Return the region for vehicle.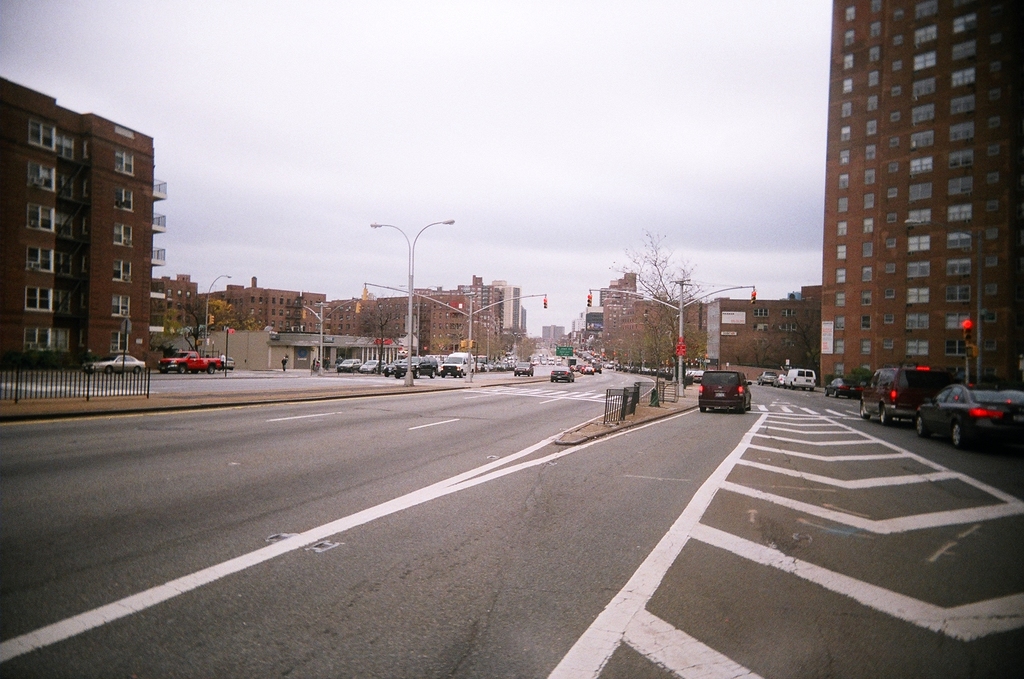
[left=218, top=355, right=236, bottom=373].
